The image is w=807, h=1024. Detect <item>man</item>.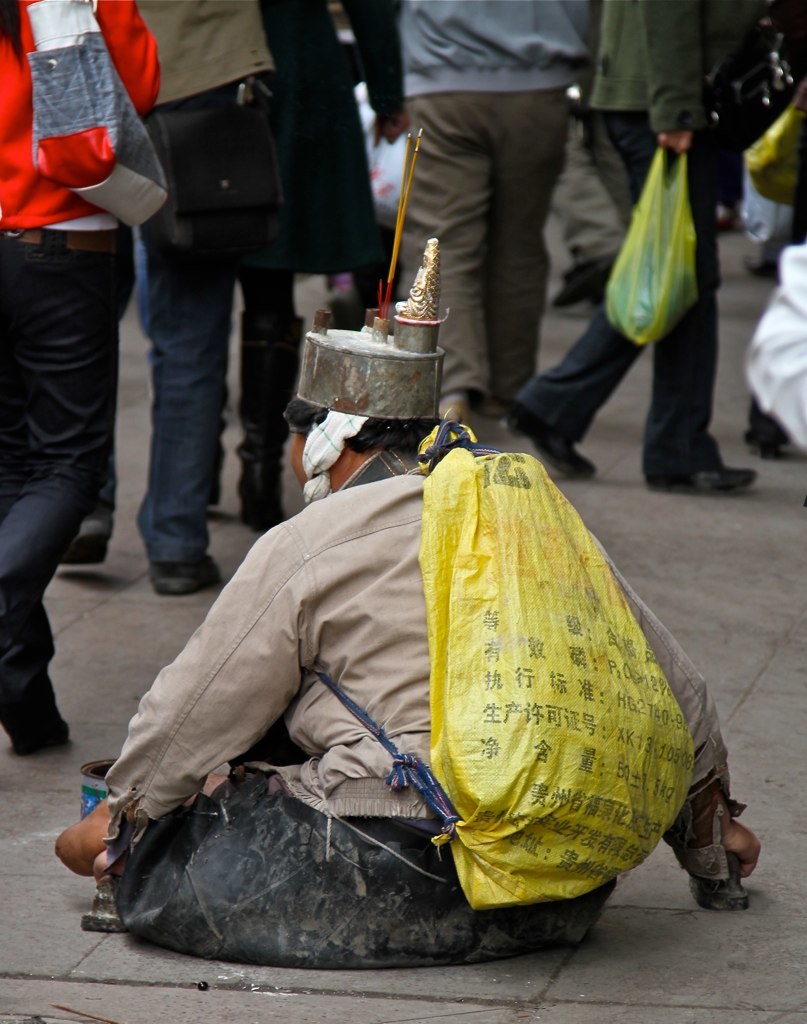
Detection: x1=342 y1=0 x2=616 y2=389.
